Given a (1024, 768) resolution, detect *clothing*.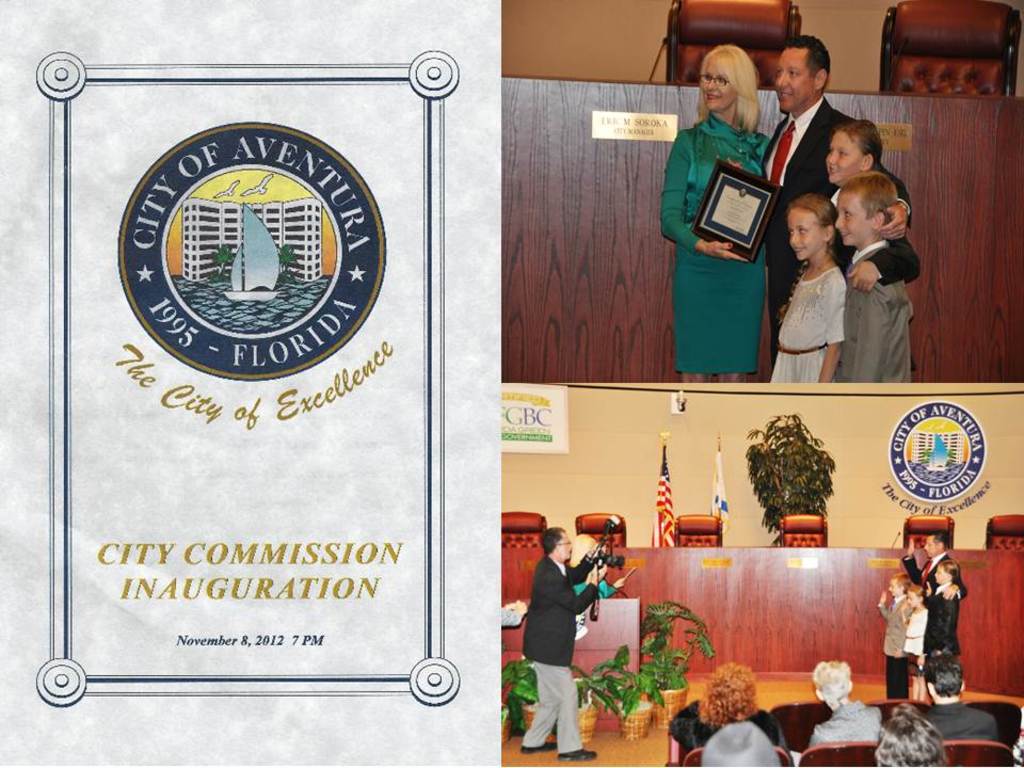
BBox(918, 700, 999, 747).
